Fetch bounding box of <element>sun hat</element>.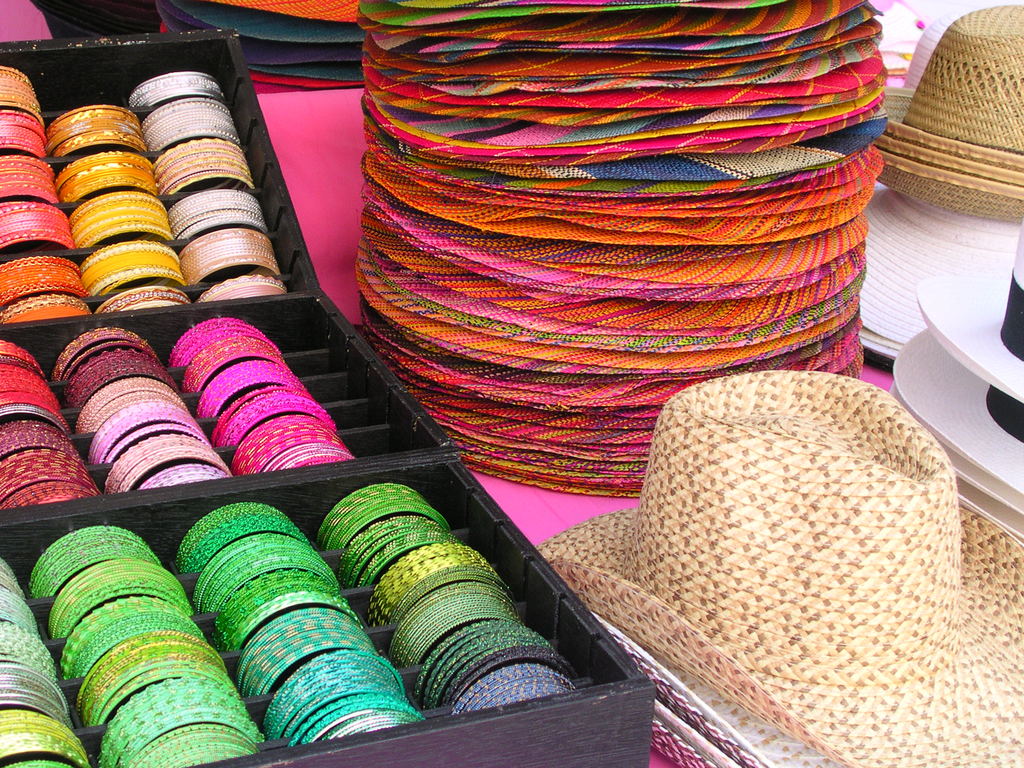
Bbox: crop(538, 369, 1023, 767).
